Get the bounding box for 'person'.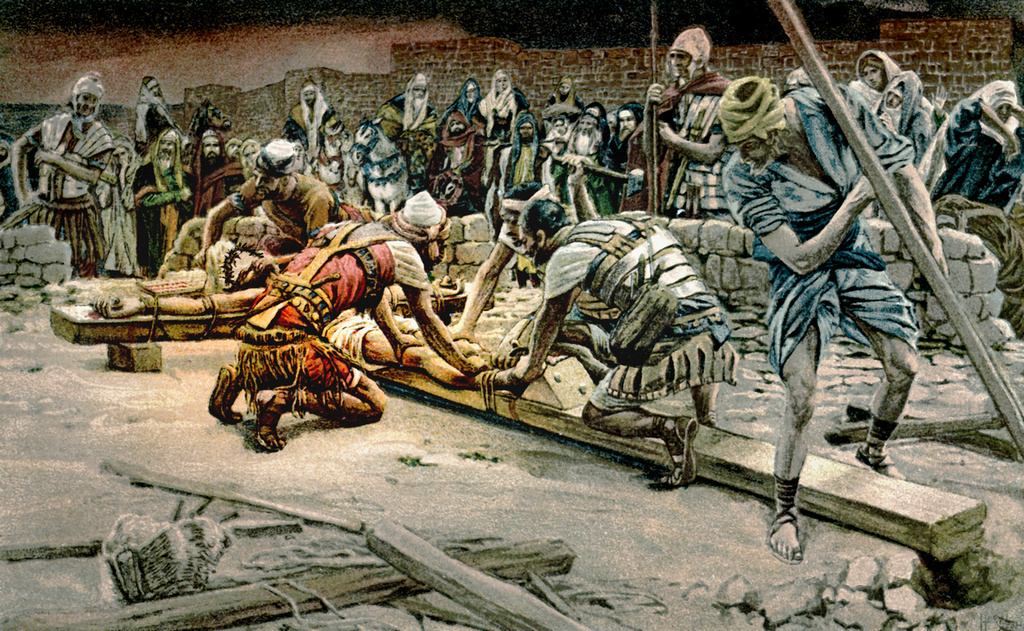
[x1=564, y1=103, x2=606, y2=217].
